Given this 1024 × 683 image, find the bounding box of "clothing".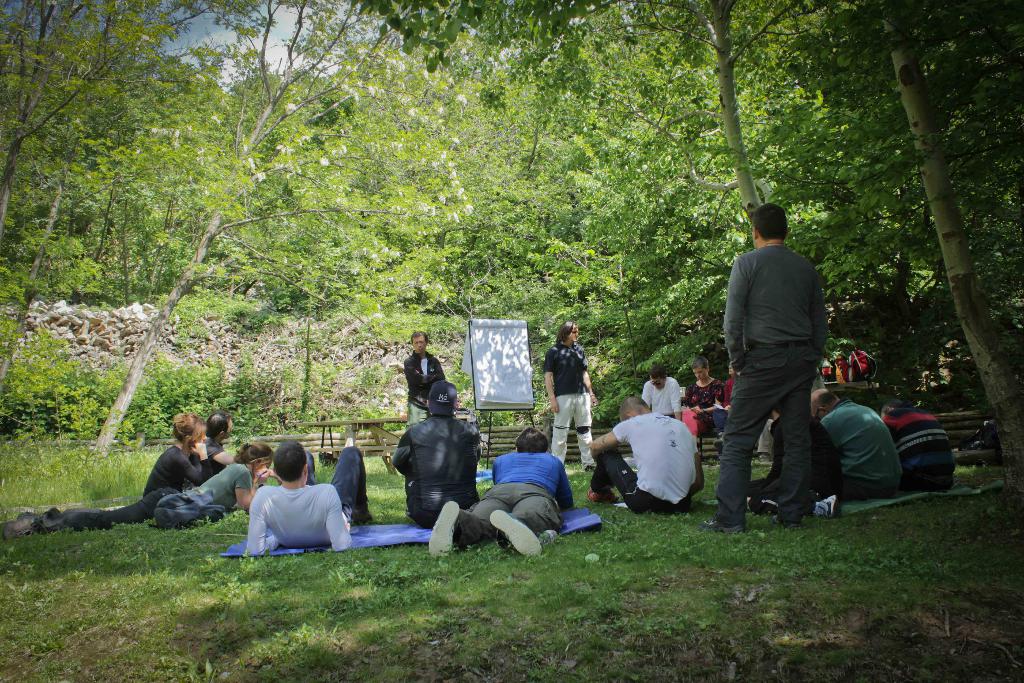
locate(386, 414, 487, 522).
